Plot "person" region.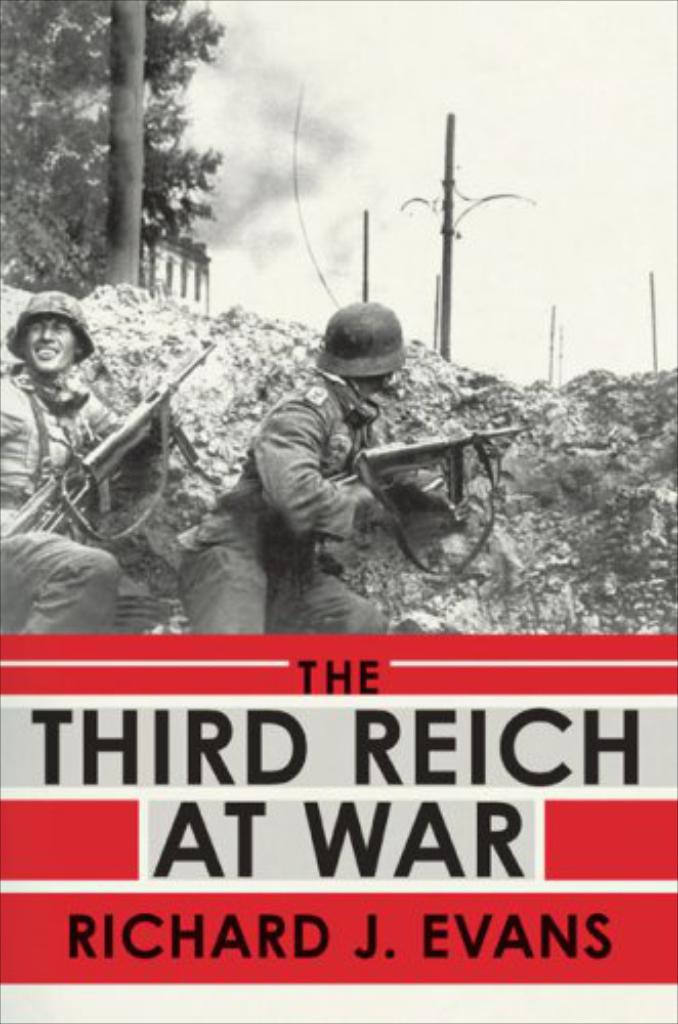
Plotted at (x1=178, y1=307, x2=447, y2=629).
